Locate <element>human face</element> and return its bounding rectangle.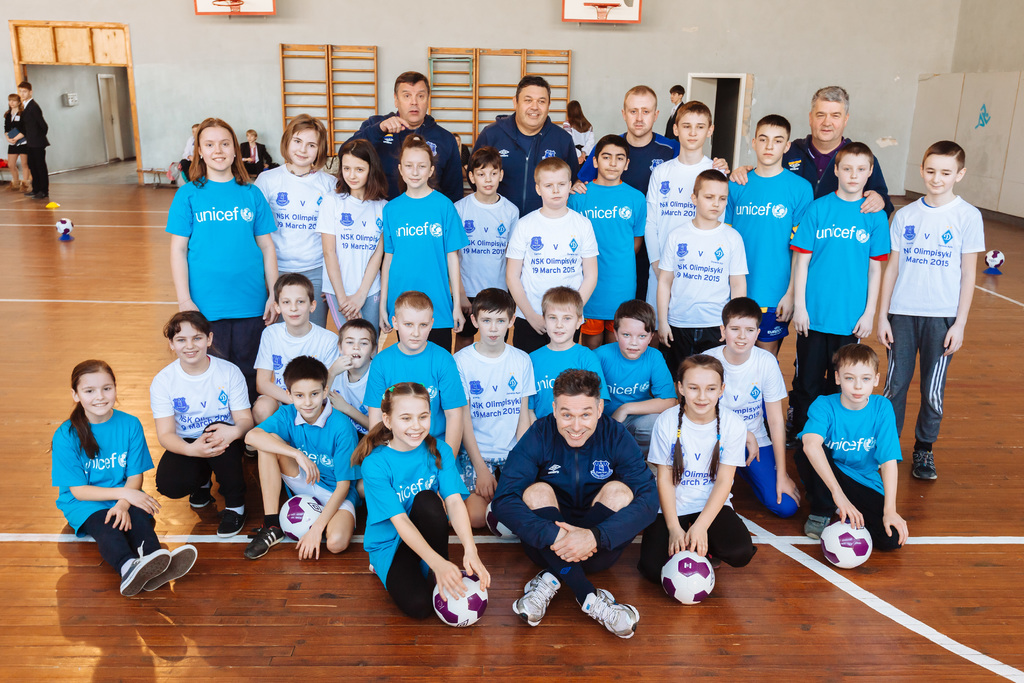
<box>342,146,367,189</box>.
